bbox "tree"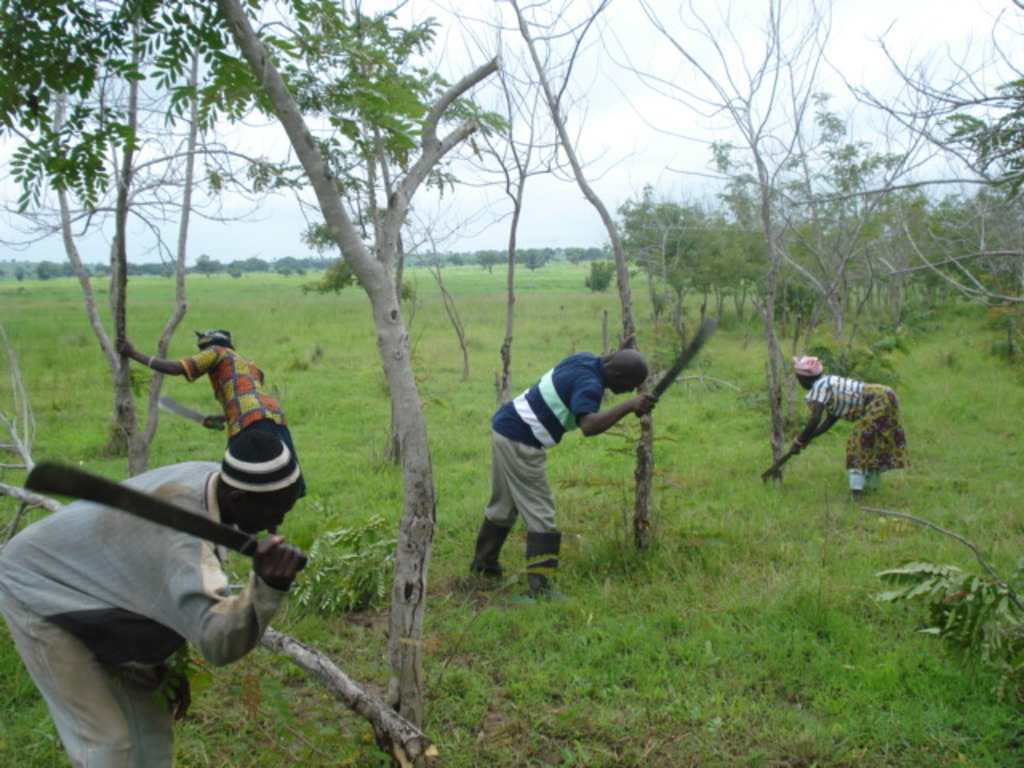
{"x1": 504, "y1": 0, "x2": 664, "y2": 574}
